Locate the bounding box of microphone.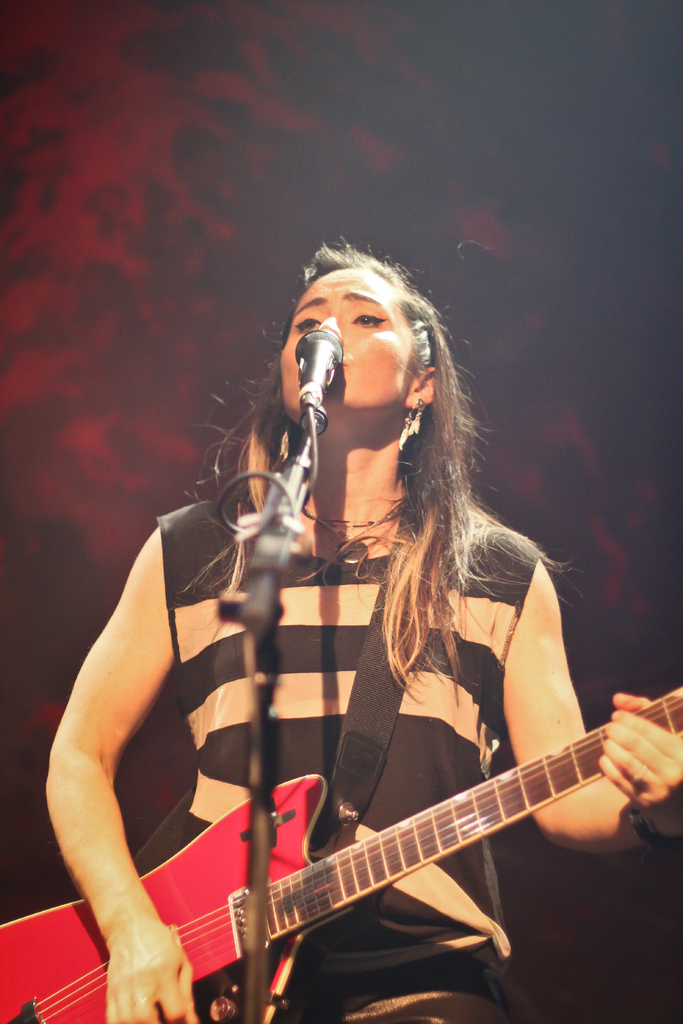
Bounding box: (288, 323, 344, 420).
